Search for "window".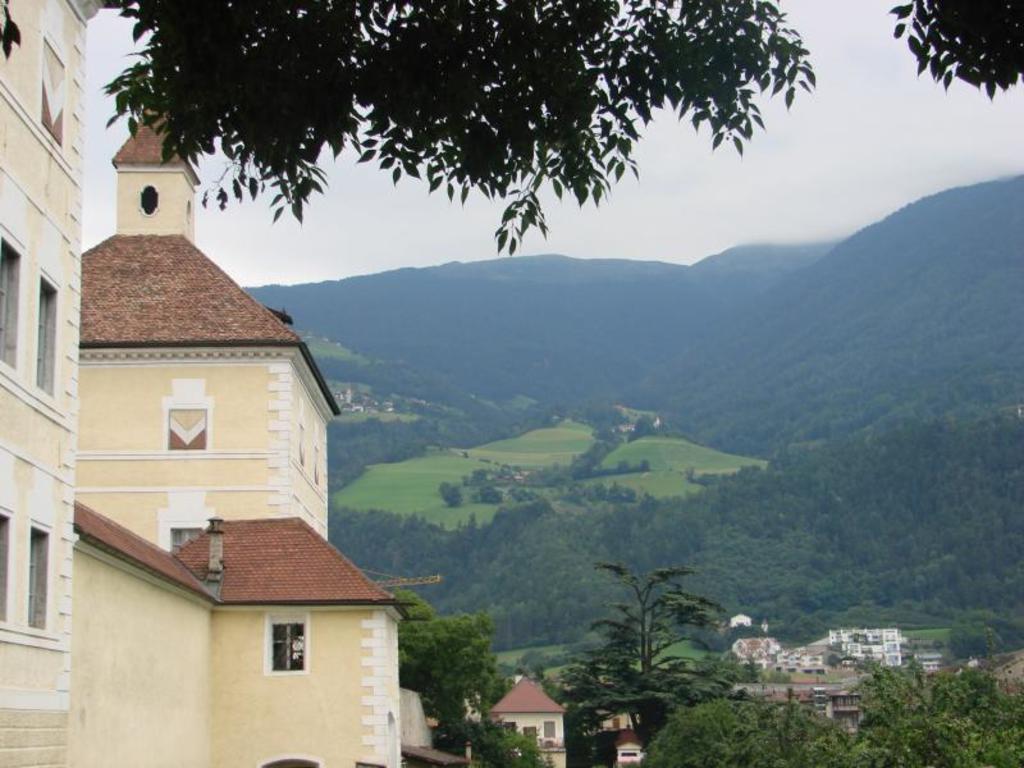
Found at (x1=544, y1=719, x2=556, y2=736).
